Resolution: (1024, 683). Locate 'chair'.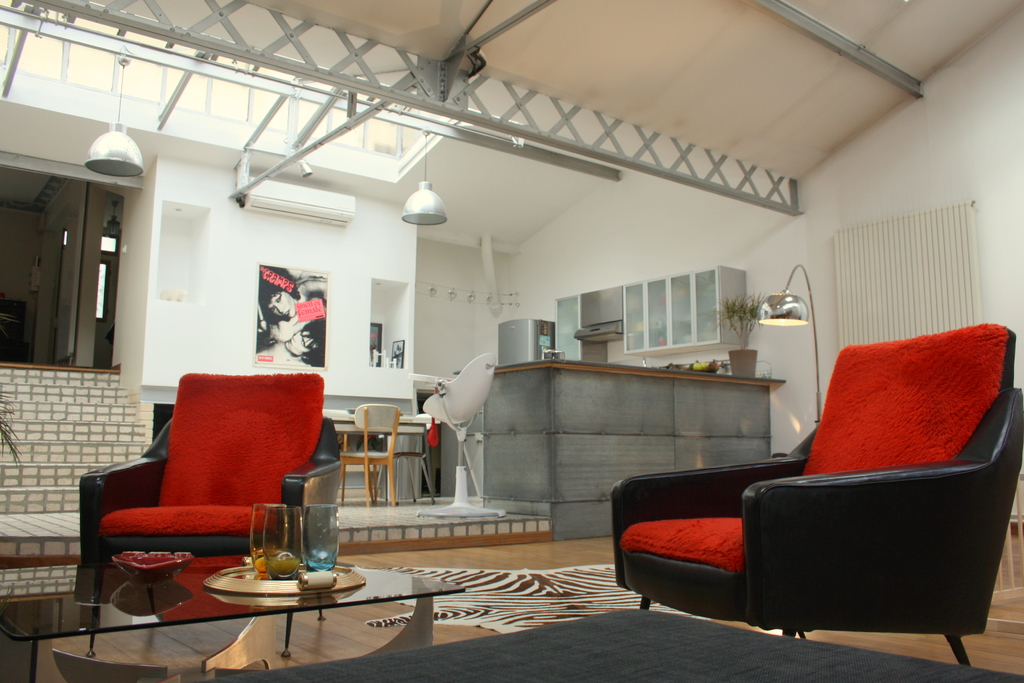
BBox(414, 349, 504, 520).
